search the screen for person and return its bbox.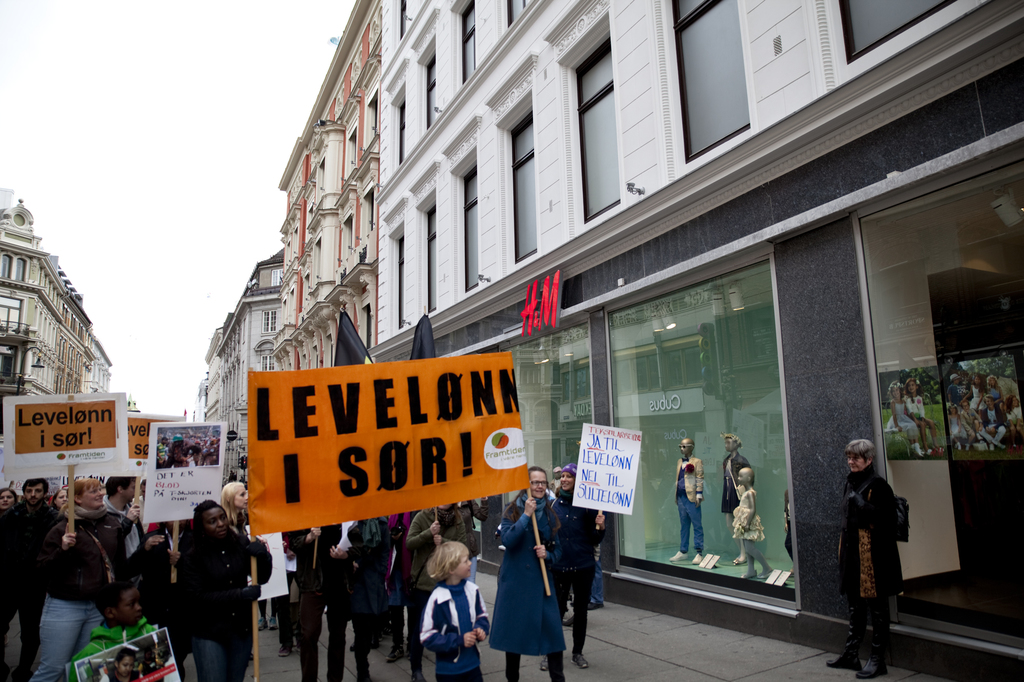
Found: 669,440,703,562.
